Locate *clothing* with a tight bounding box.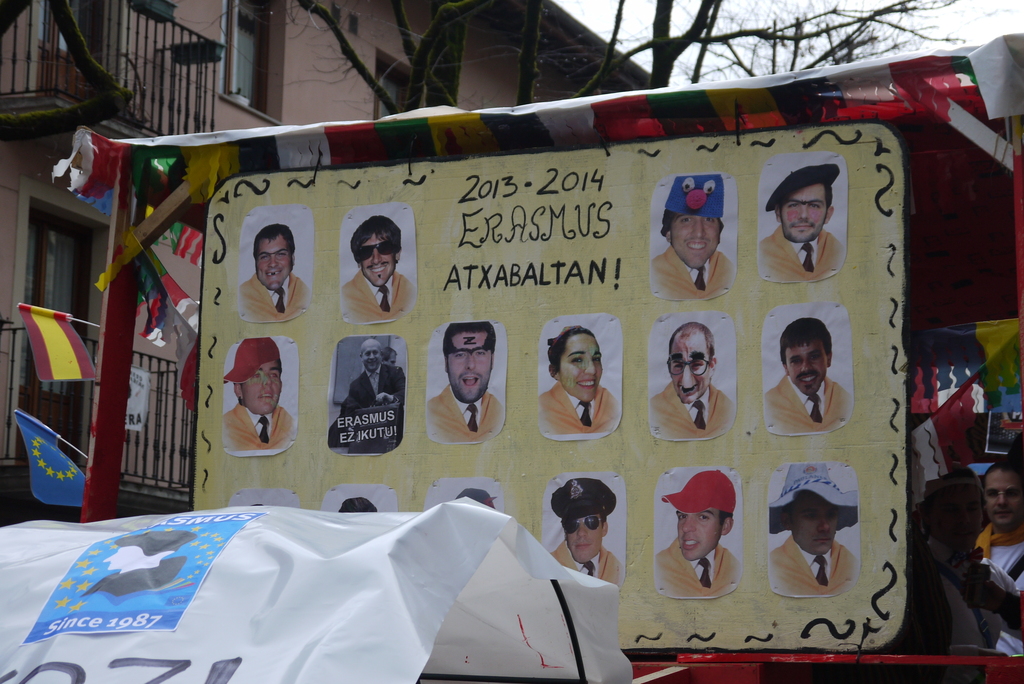
[left=659, top=540, right=743, bottom=596].
